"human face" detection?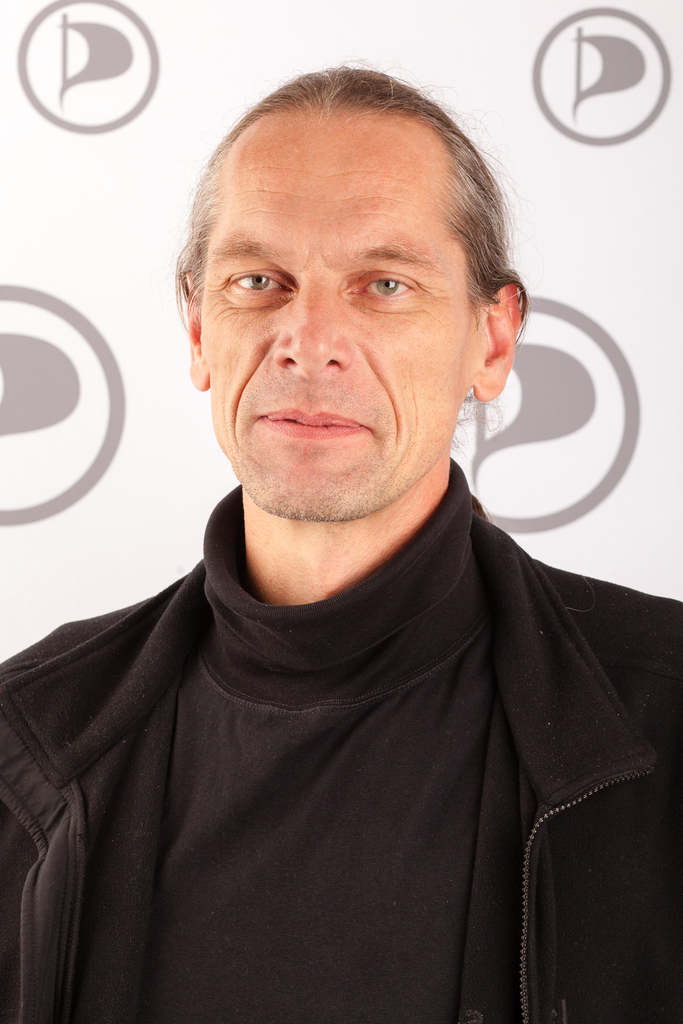
bbox=(201, 111, 473, 519)
